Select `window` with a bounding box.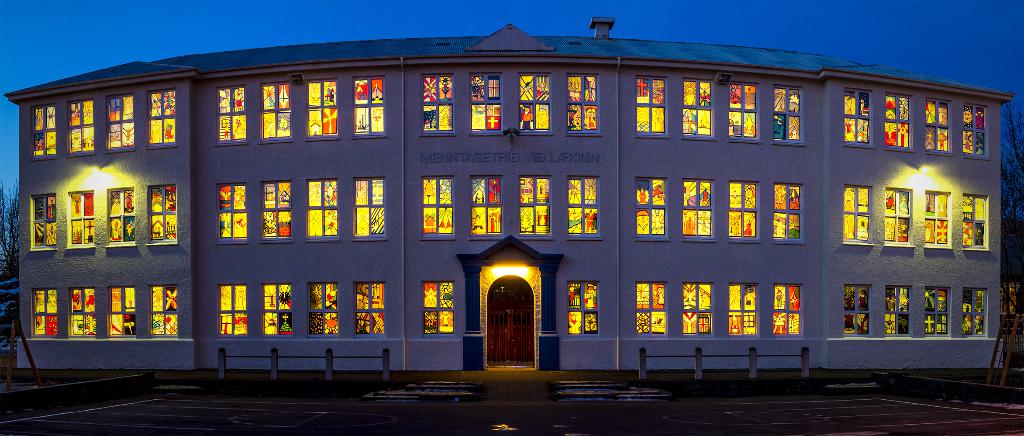
Rect(840, 287, 876, 340).
